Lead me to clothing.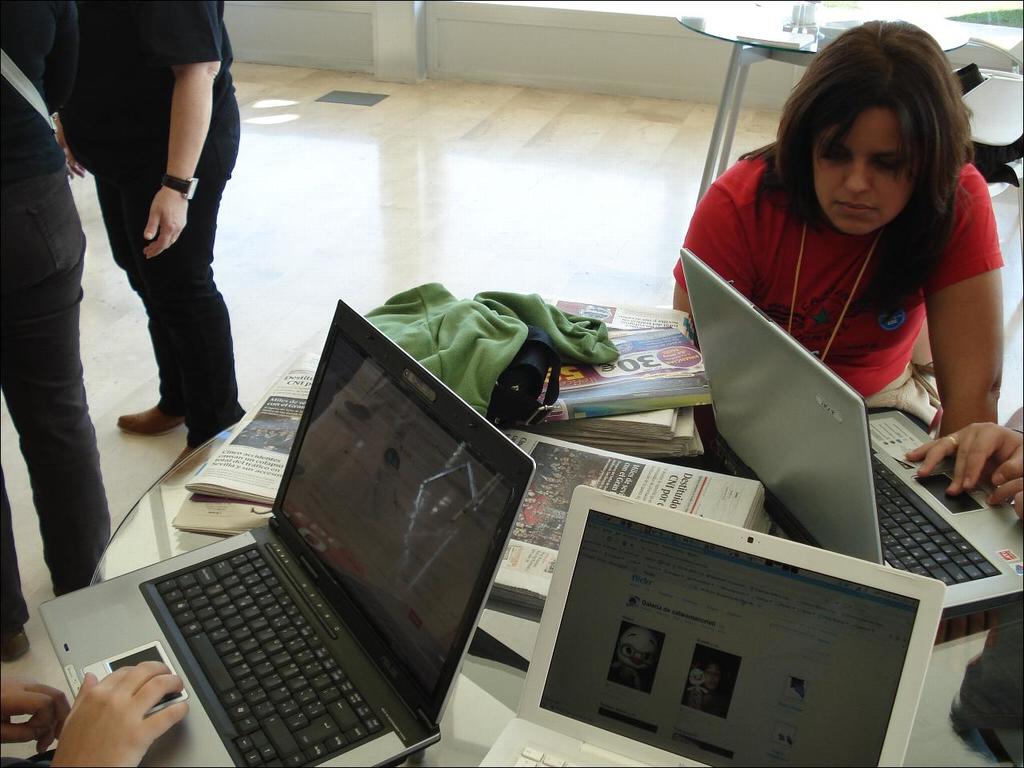
Lead to (left=57, top=0, right=262, bottom=451).
